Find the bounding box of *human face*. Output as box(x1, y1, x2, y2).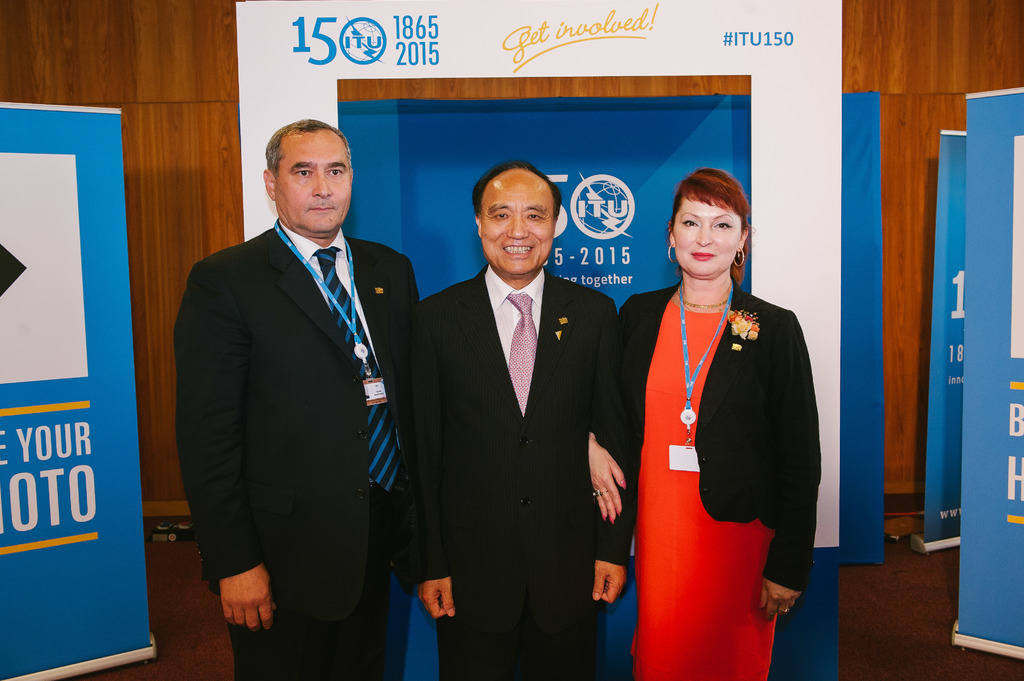
box(673, 195, 739, 277).
